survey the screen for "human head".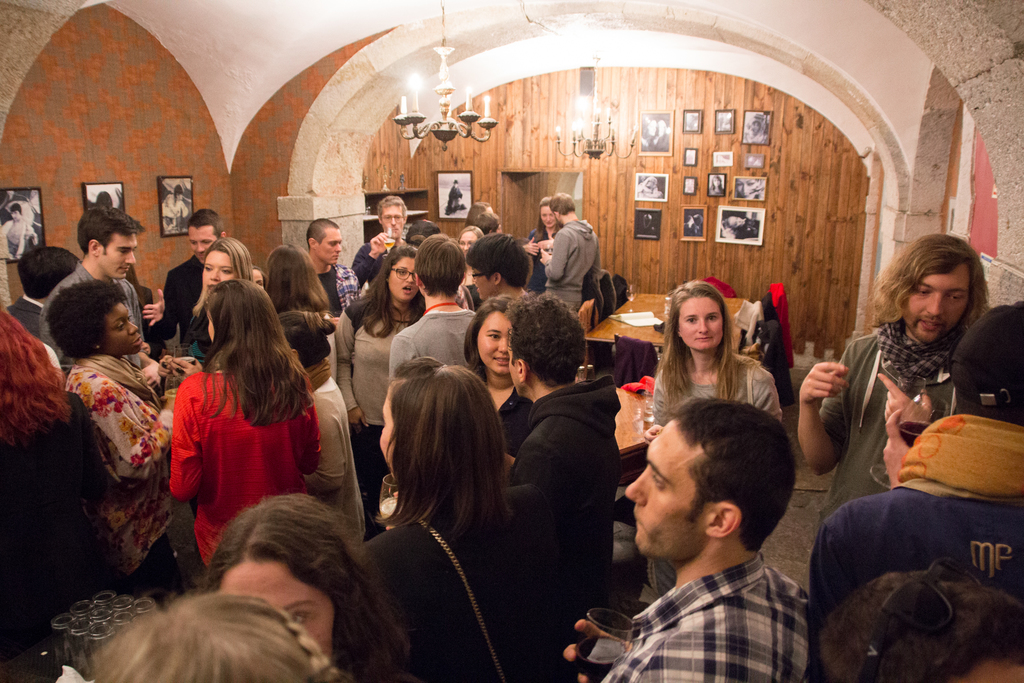
Survey found: crop(456, 228, 483, 257).
